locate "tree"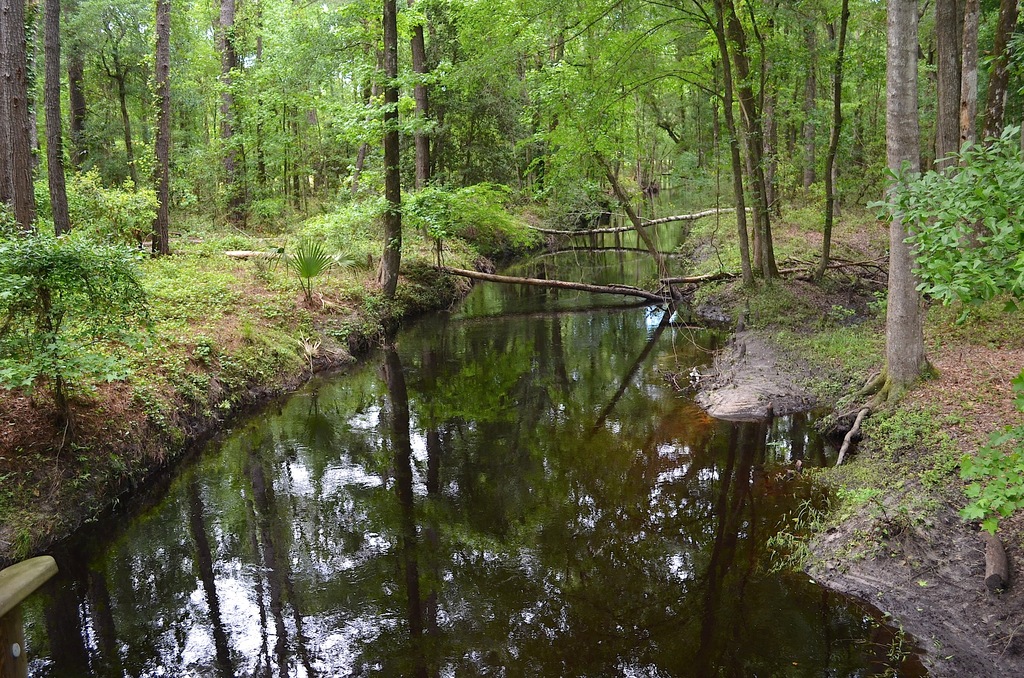
detection(133, 0, 177, 250)
